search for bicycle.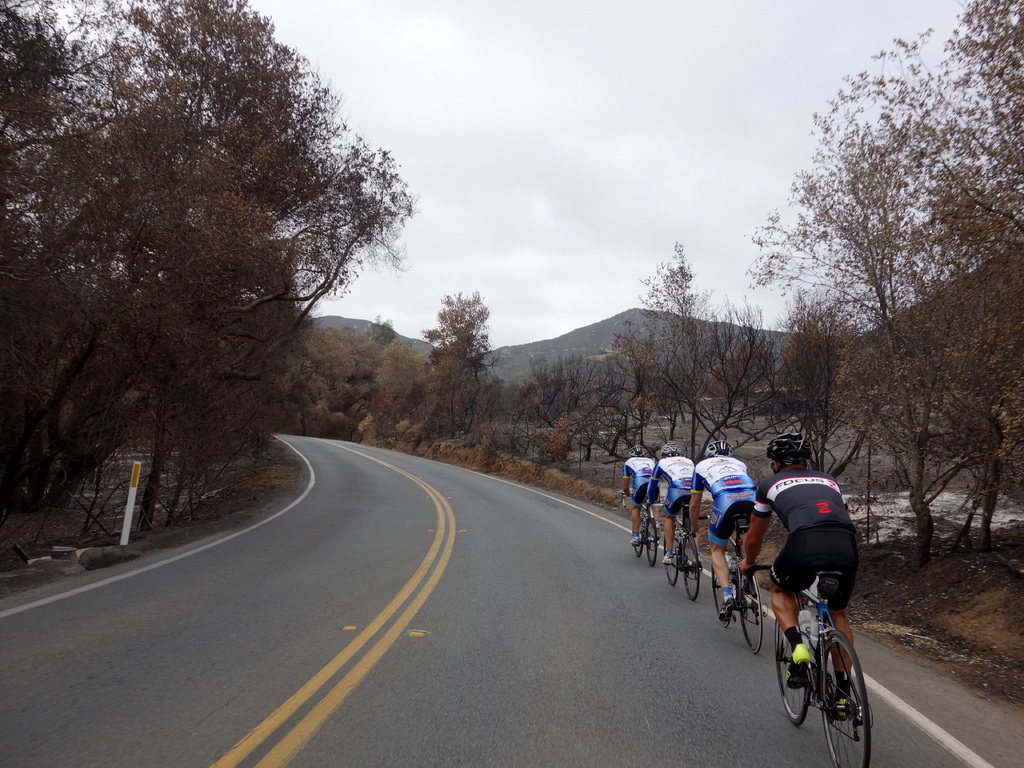
Found at 687:511:766:658.
